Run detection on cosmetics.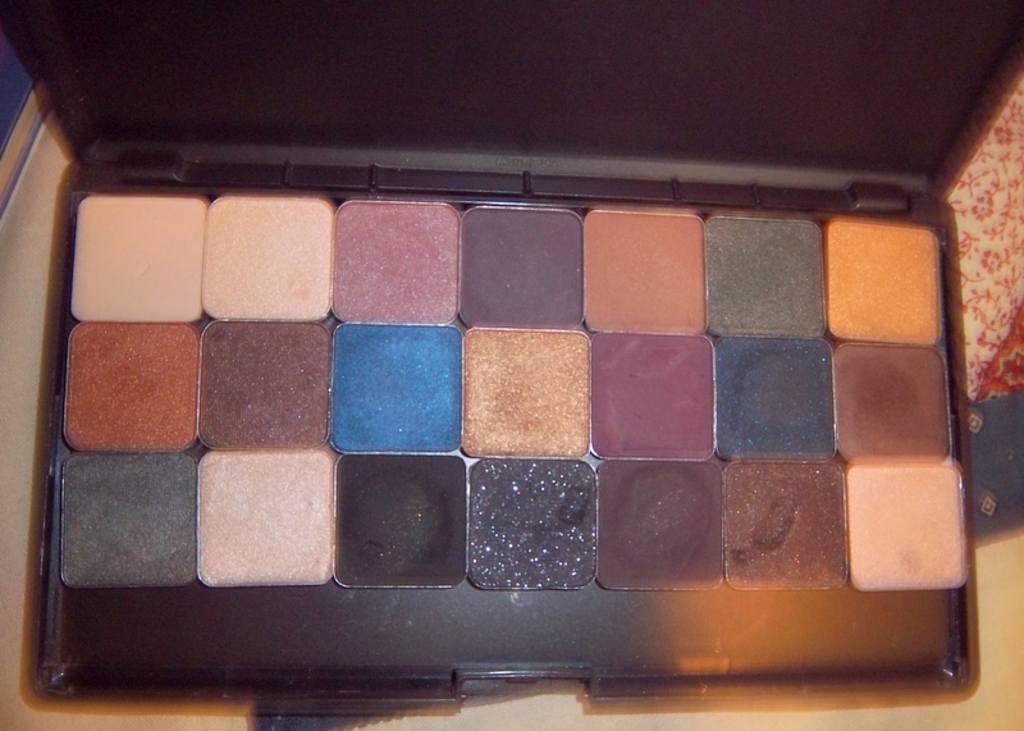
Result: x1=338 y1=202 x2=458 y2=320.
